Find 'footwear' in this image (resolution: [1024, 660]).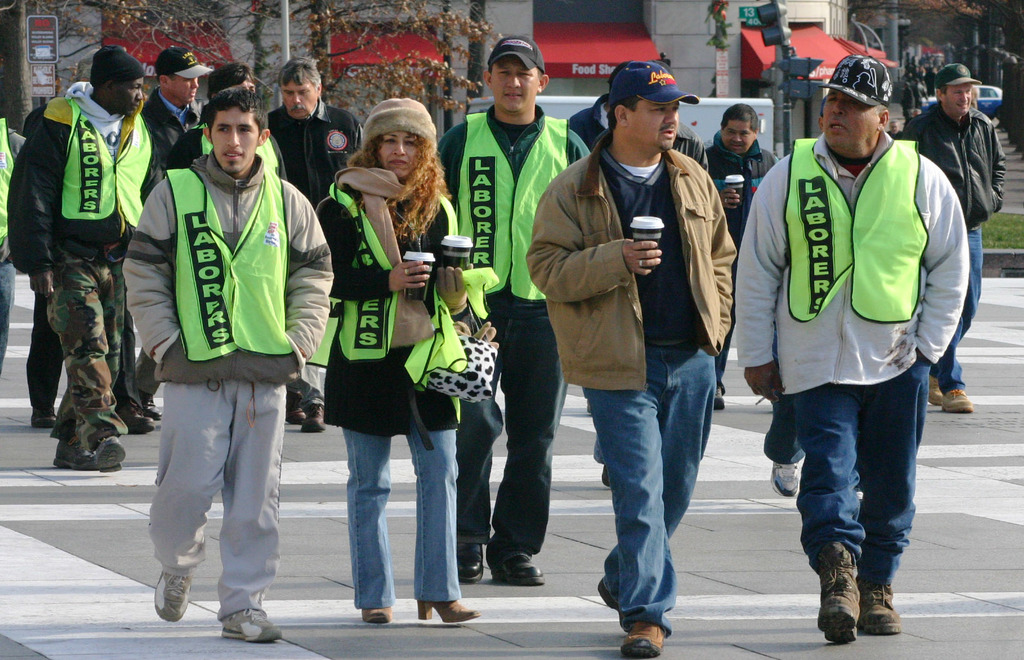
locate(856, 580, 900, 634).
